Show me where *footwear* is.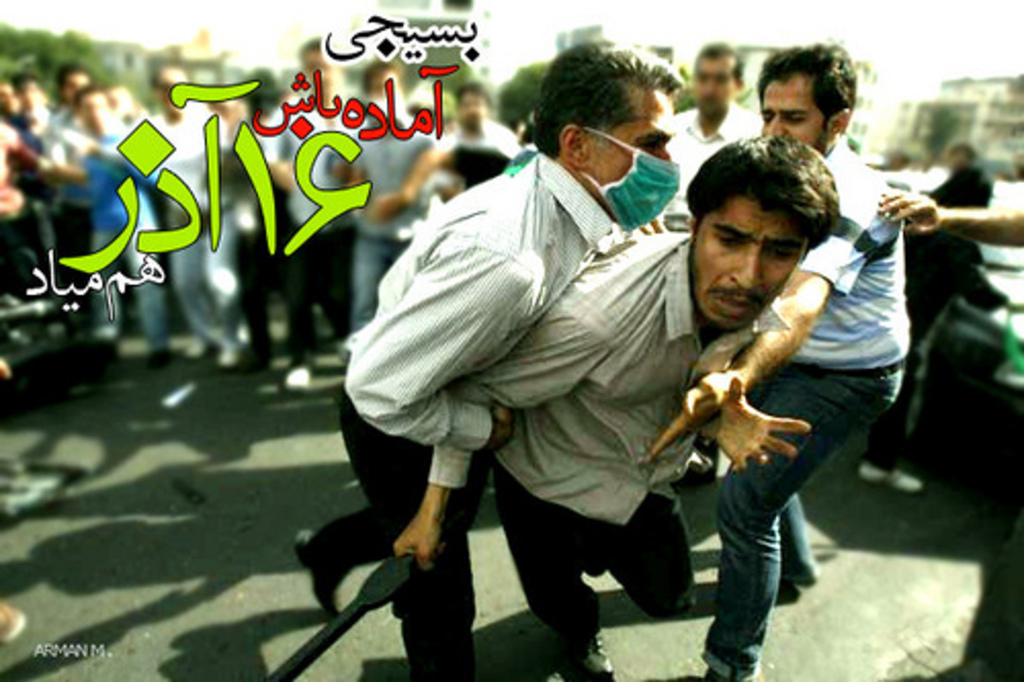
*footwear* is at {"left": 88, "top": 336, "right": 121, "bottom": 354}.
